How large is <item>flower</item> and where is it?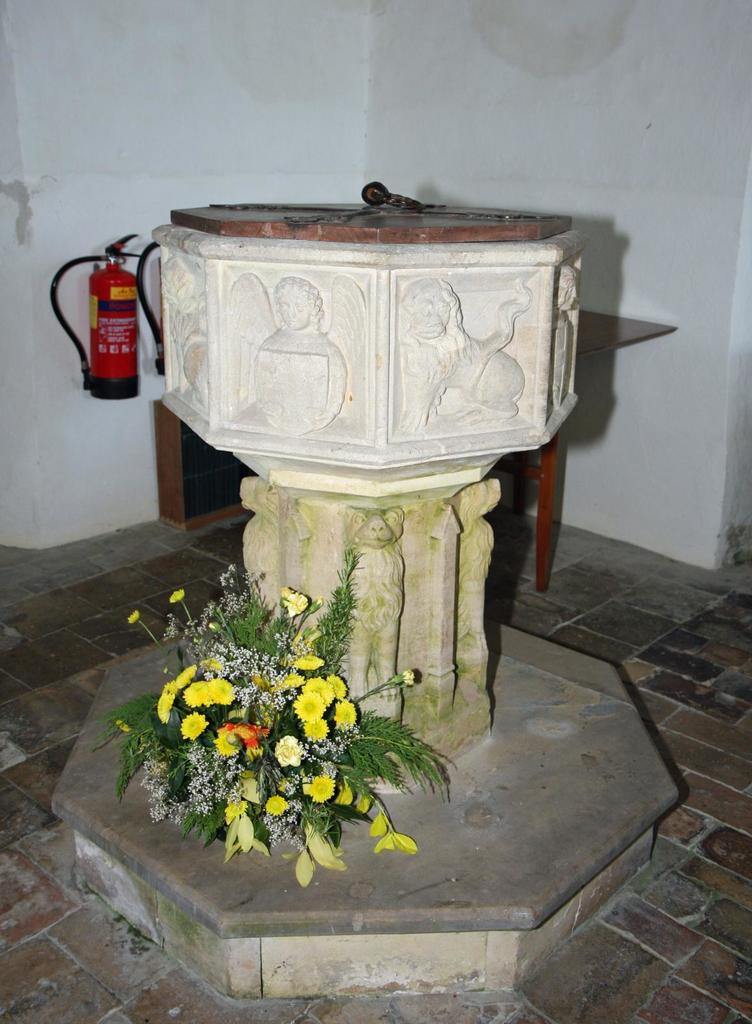
Bounding box: x1=202, y1=655, x2=221, y2=676.
